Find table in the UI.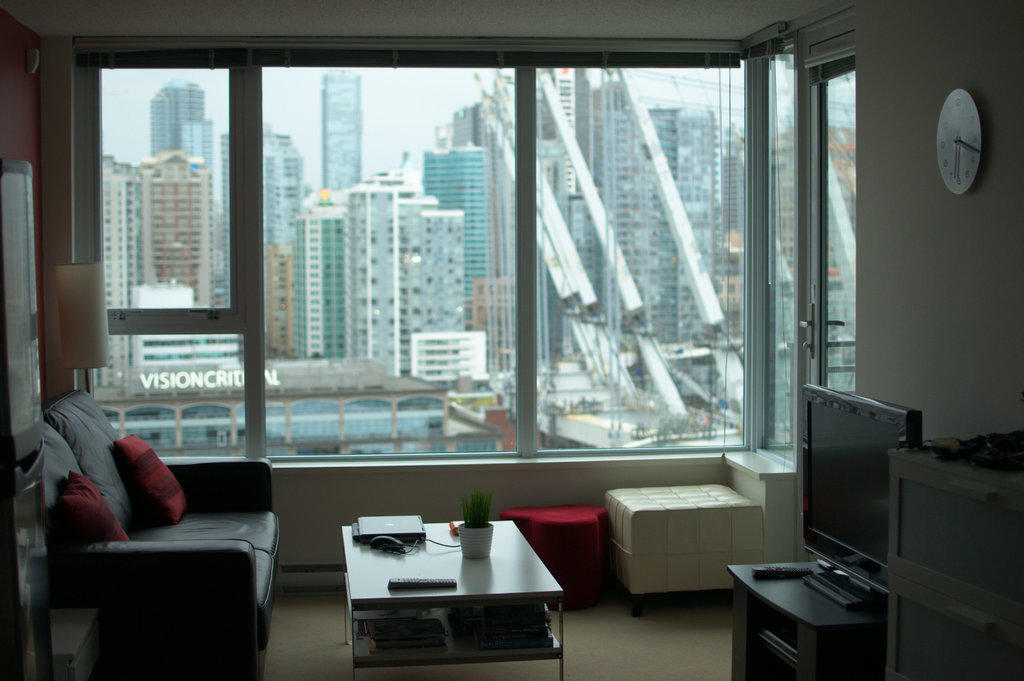
UI element at pyautogui.locateOnScreen(338, 520, 585, 677).
